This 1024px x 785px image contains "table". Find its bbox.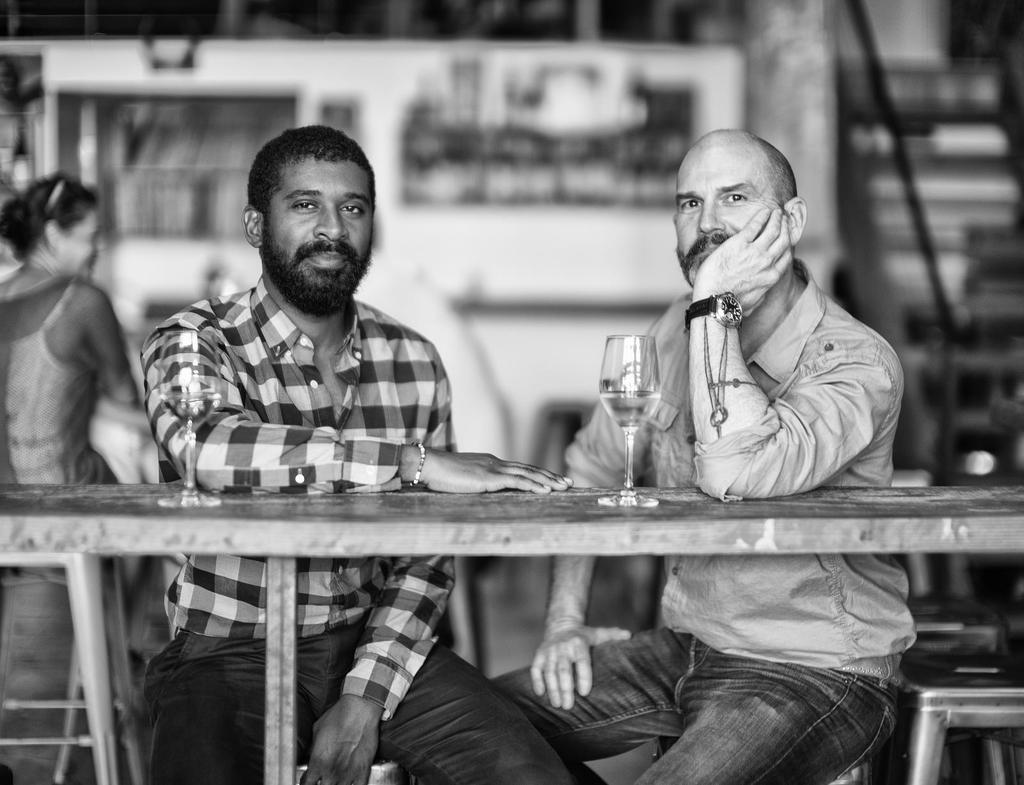
0/482/1023/782.
